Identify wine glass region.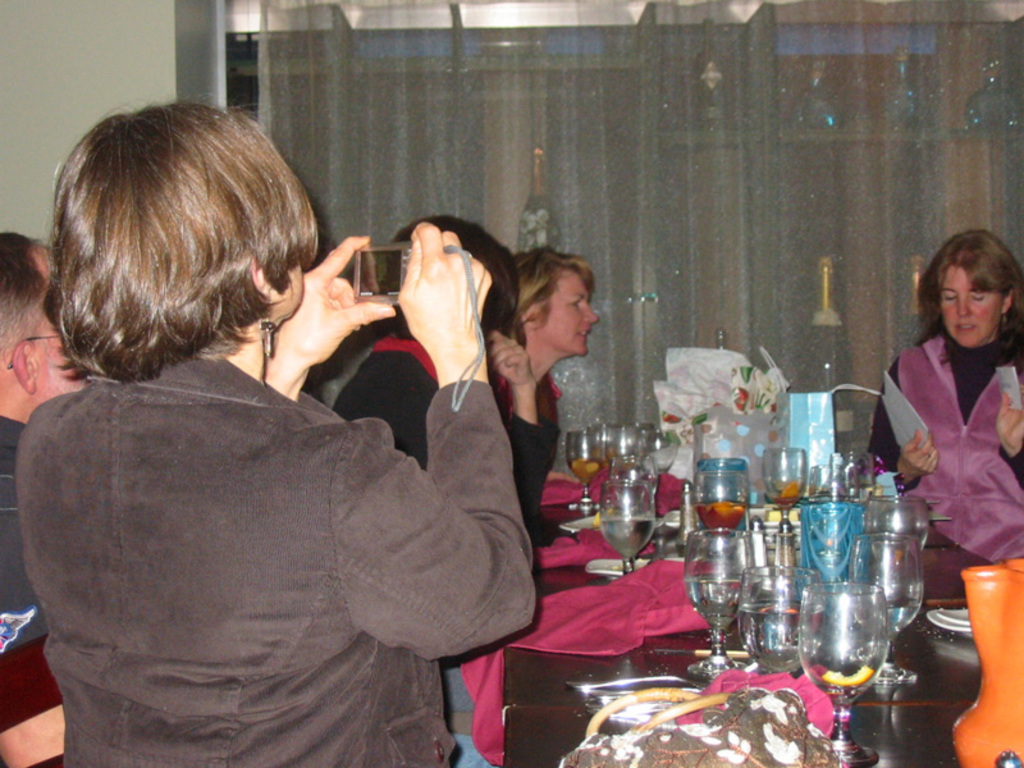
Region: Rect(595, 477, 657, 579).
